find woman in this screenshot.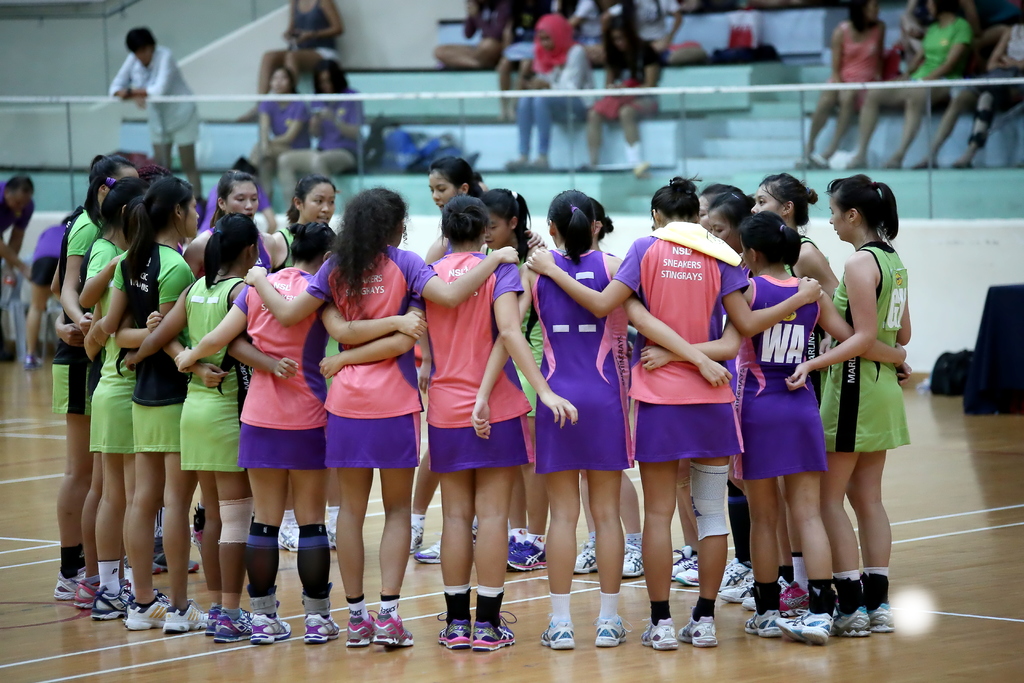
The bounding box for woman is l=470, t=188, r=735, b=651.
